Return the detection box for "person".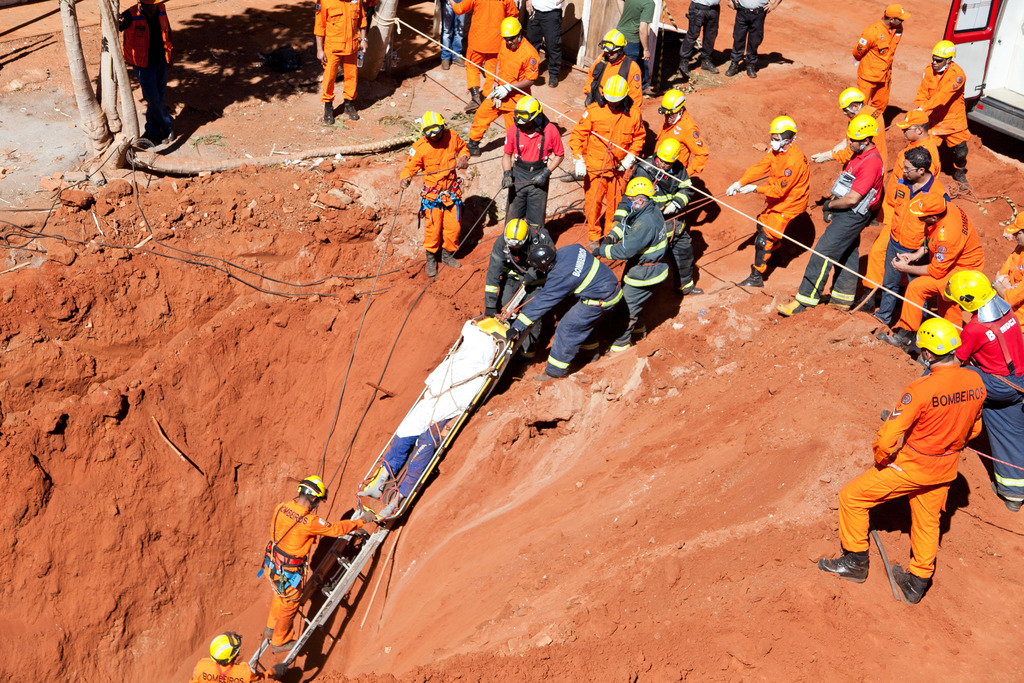
l=852, t=155, r=941, b=311.
